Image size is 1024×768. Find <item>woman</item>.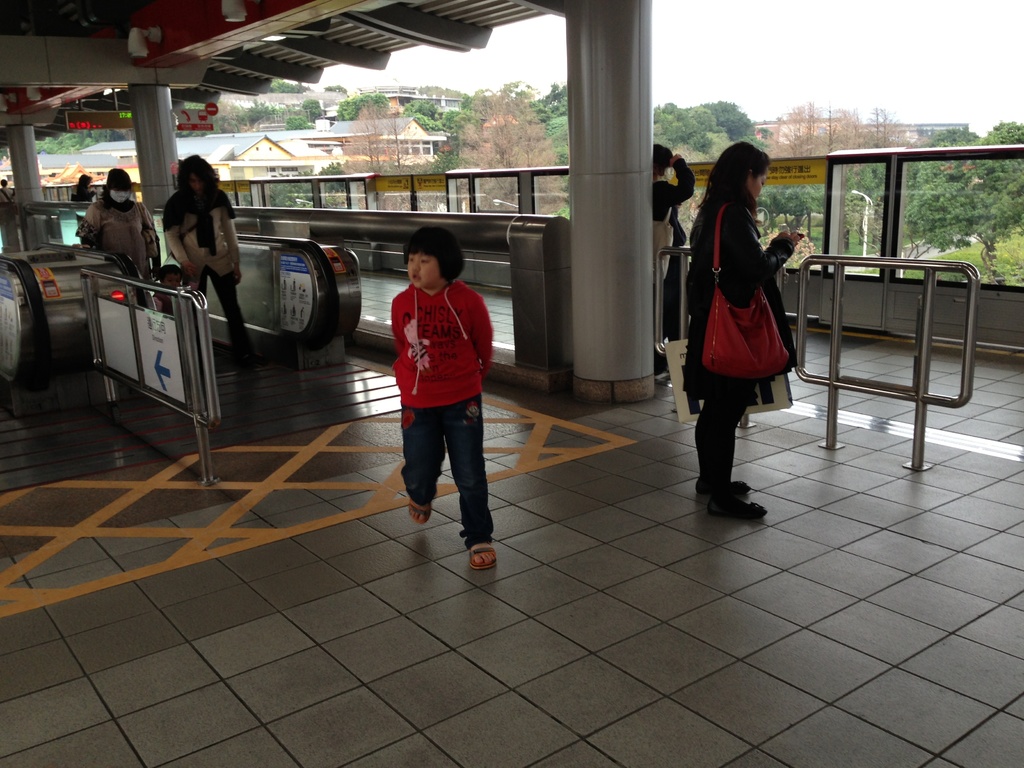
x1=650, y1=145, x2=694, y2=375.
